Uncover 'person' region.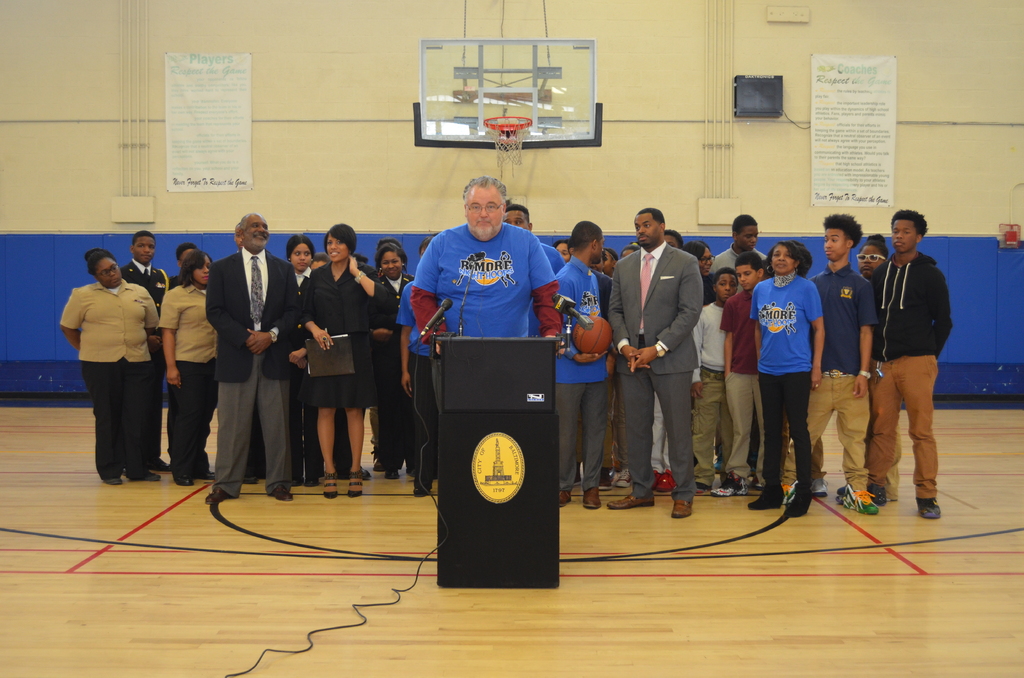
Uncovered: [left=554, top=221, right=607, bottom=511].
